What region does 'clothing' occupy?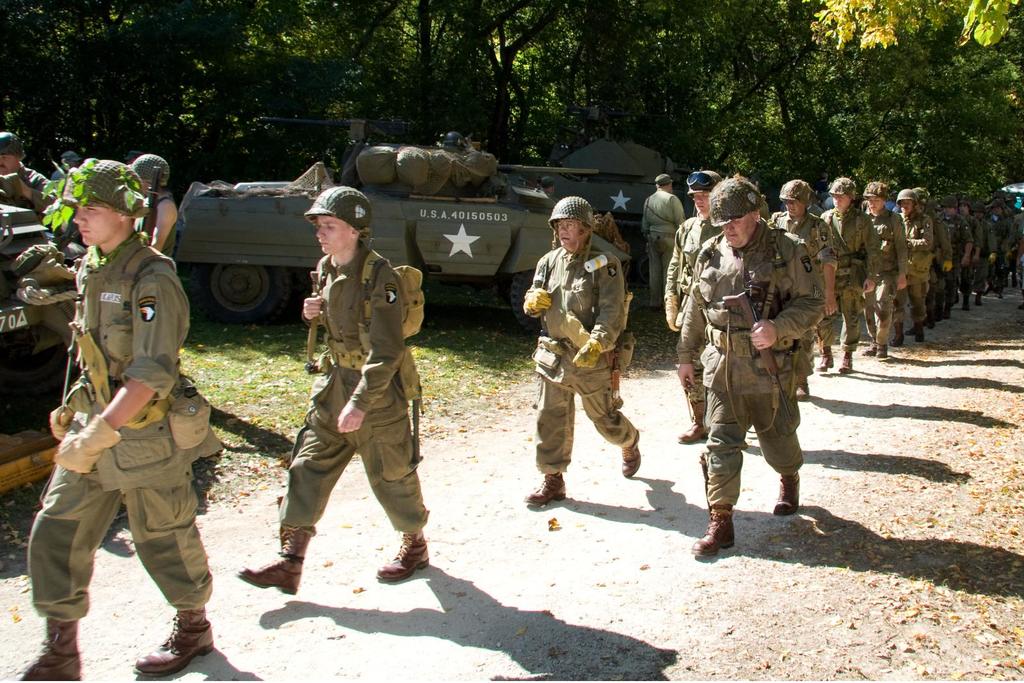
(684, 223, 822, 511).
